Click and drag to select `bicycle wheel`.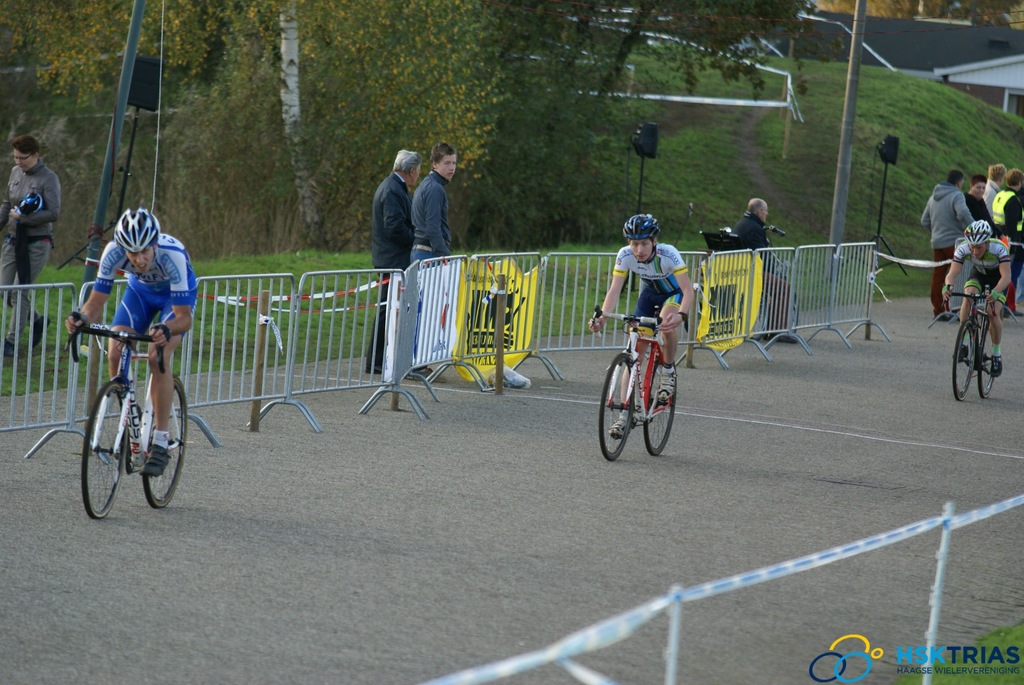
Selection: box=[949, 320, 977, 400].
